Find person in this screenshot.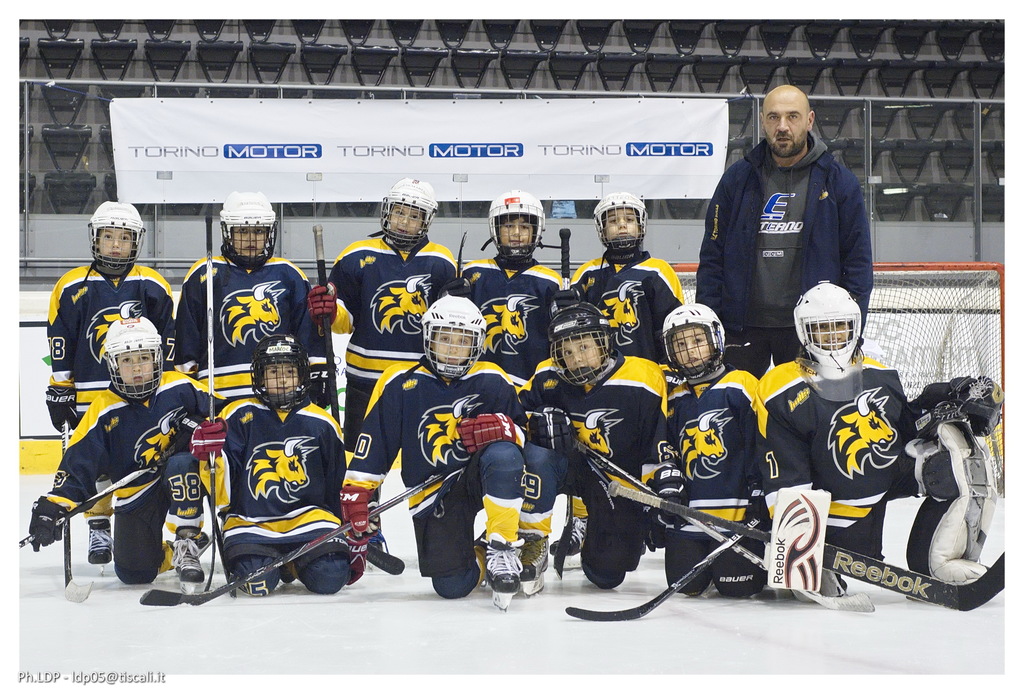
The bounding box for person is (left=696, top=83, right=873, bottom=377).
